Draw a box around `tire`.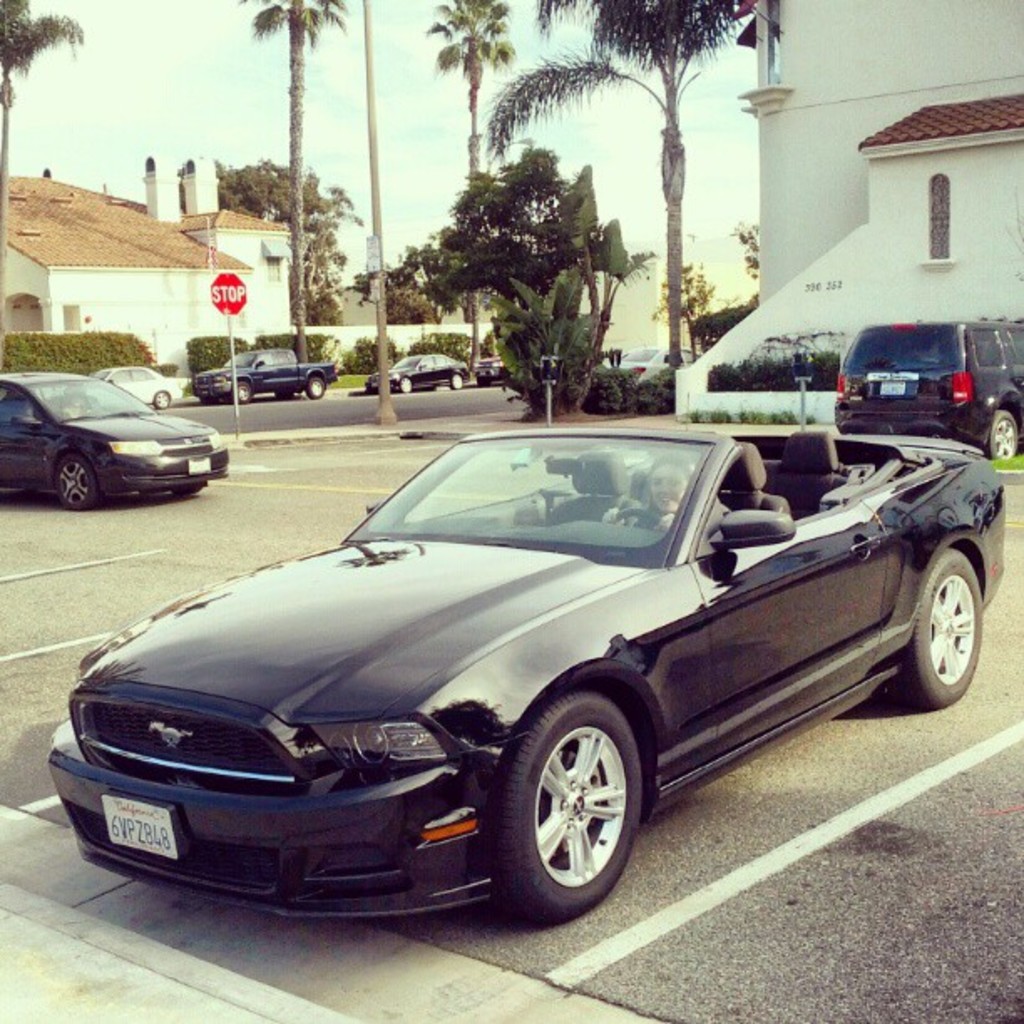
box(899, 547, 996, 708).
